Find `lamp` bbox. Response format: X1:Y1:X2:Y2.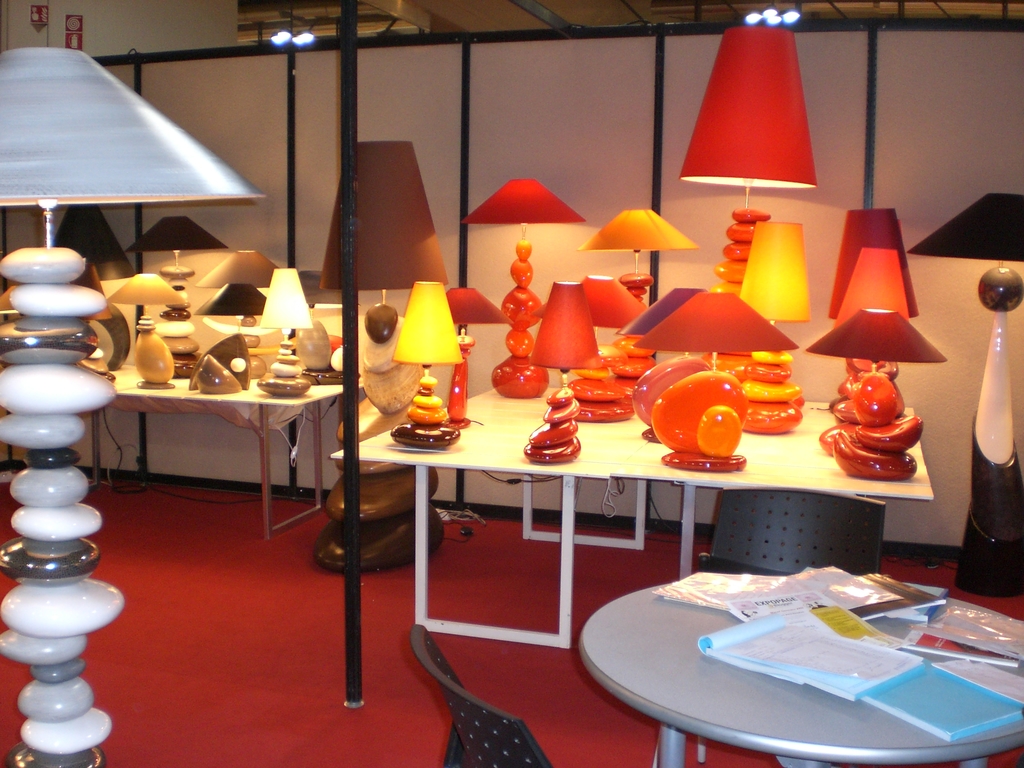
816:246:909:456.
